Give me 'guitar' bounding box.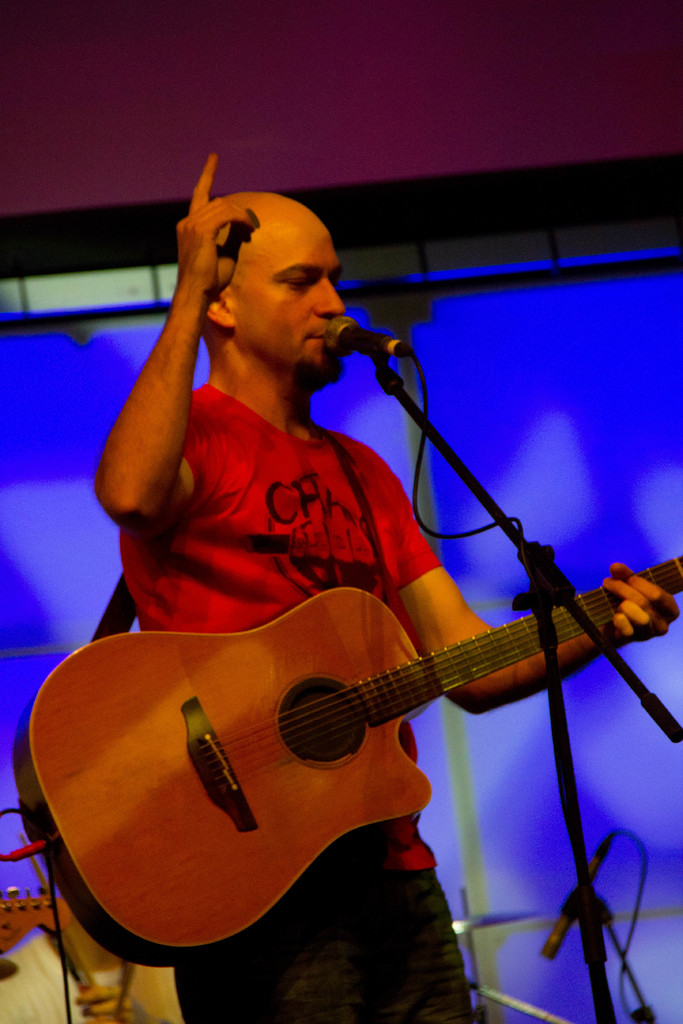
BBox(26, 507, 673, 978).
